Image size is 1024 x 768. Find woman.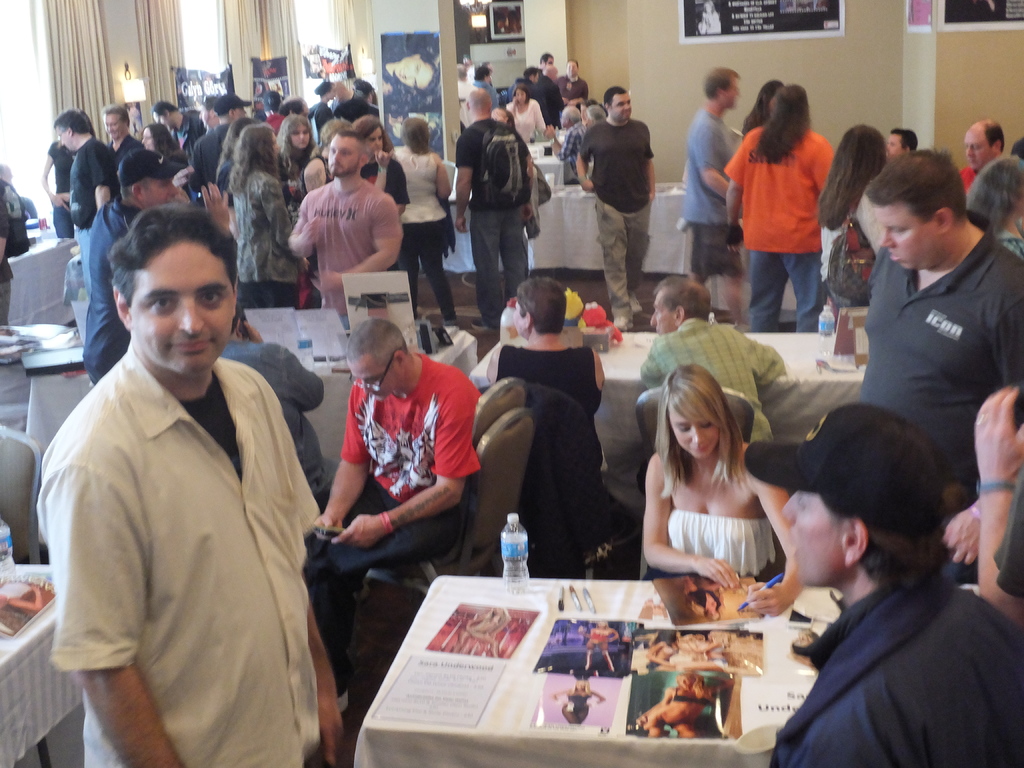
x1=965 y1=156 x2=1023 y2=260.
